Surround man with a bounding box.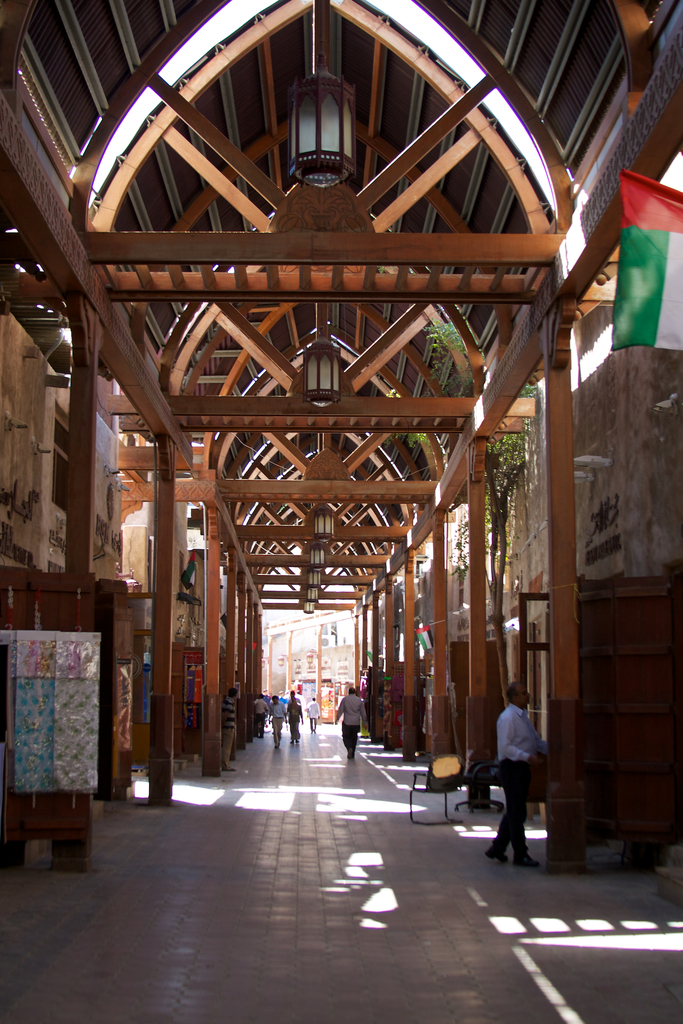
<region>252, 692, 268, 740</region>.
